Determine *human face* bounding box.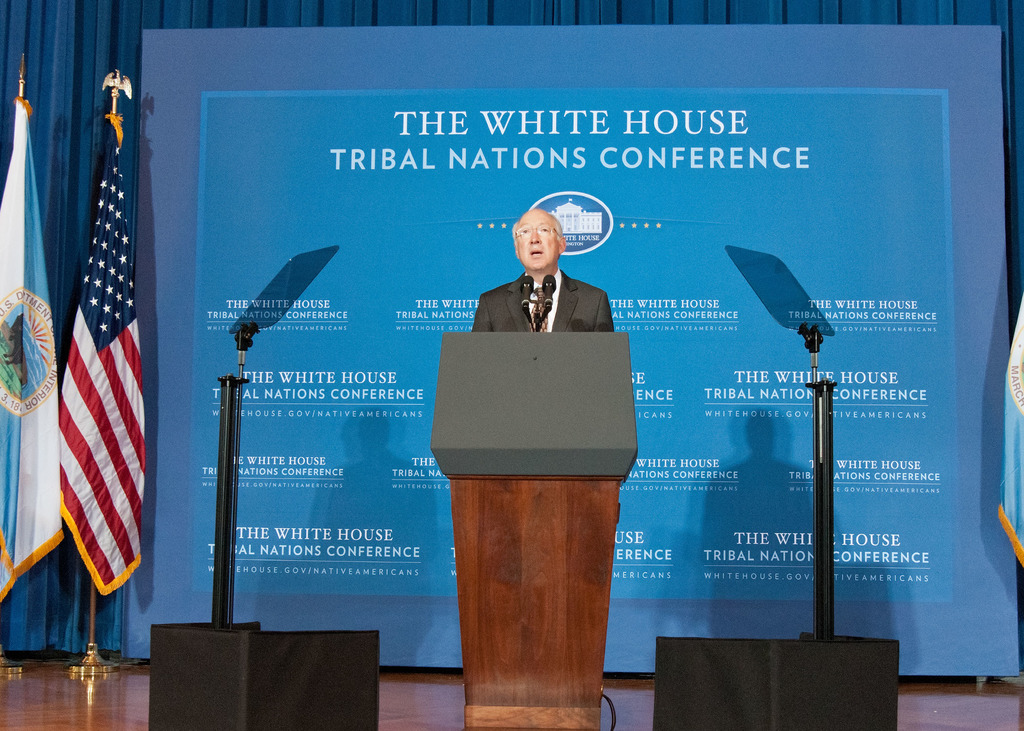
Determined: <box>516,213,557,266</box>.
